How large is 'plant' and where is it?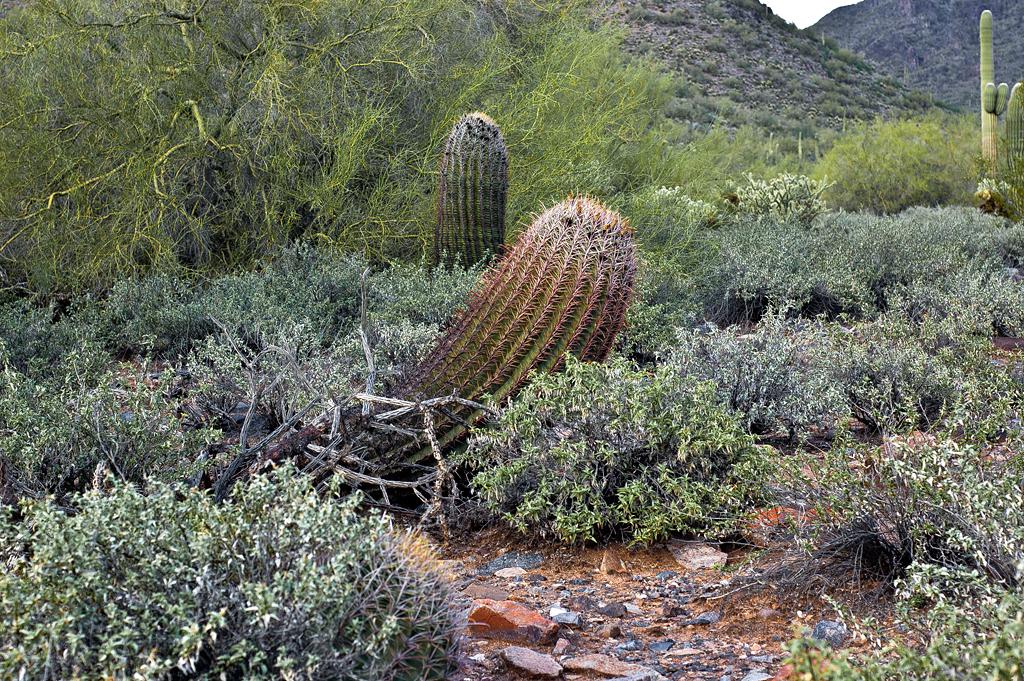
Bounding box: <bbox>396, 331, 458, 364</bbox>.
